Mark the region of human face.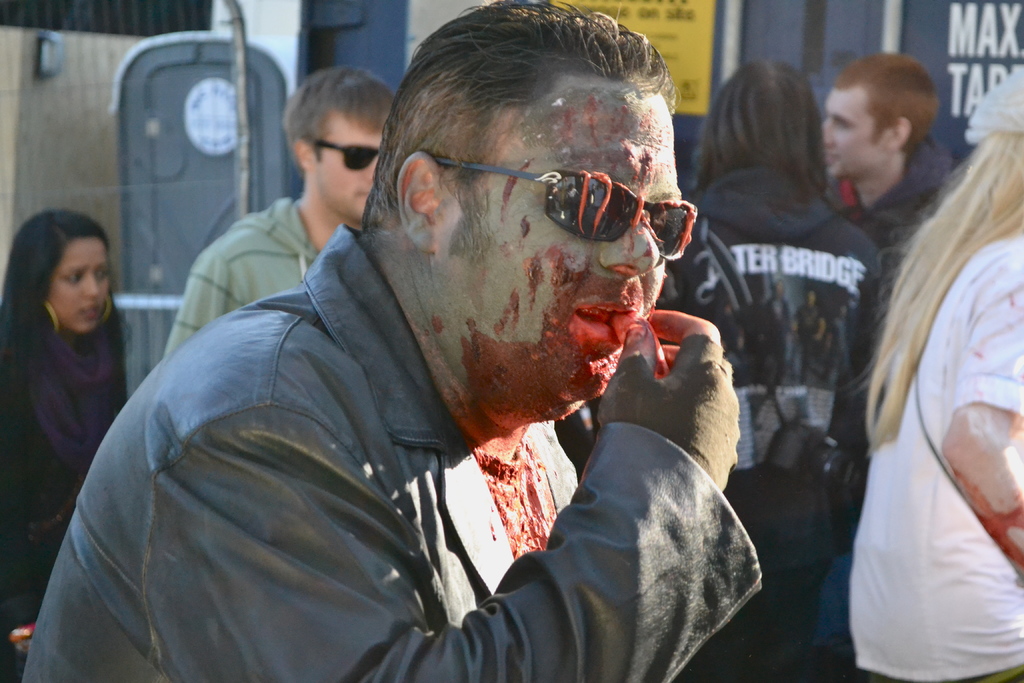
Region: 435,75,681,395.
